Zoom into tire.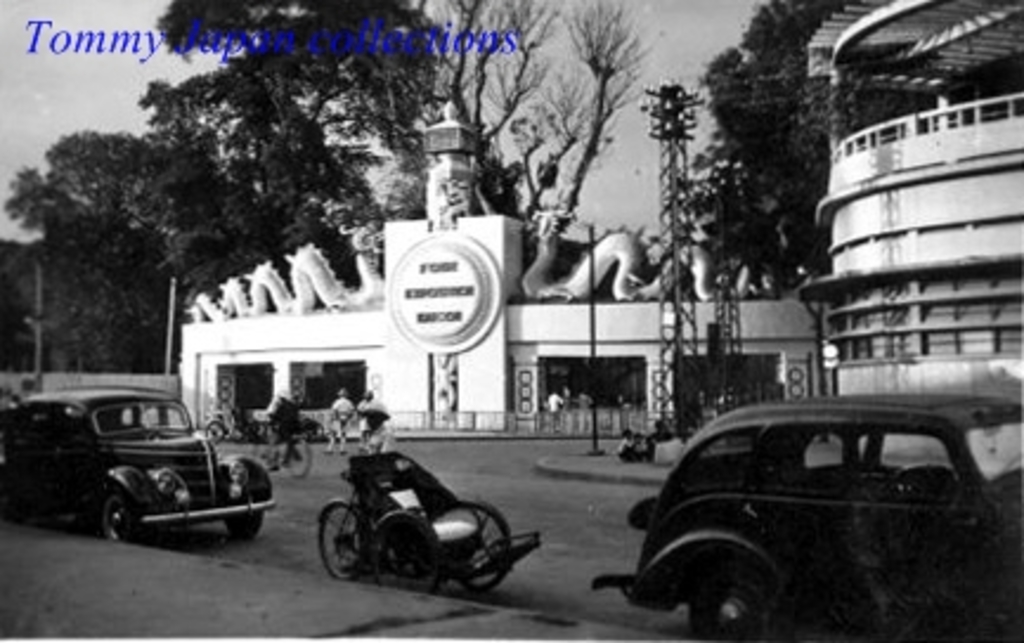
Zoom target: locate(253, 440, 270, 473).
